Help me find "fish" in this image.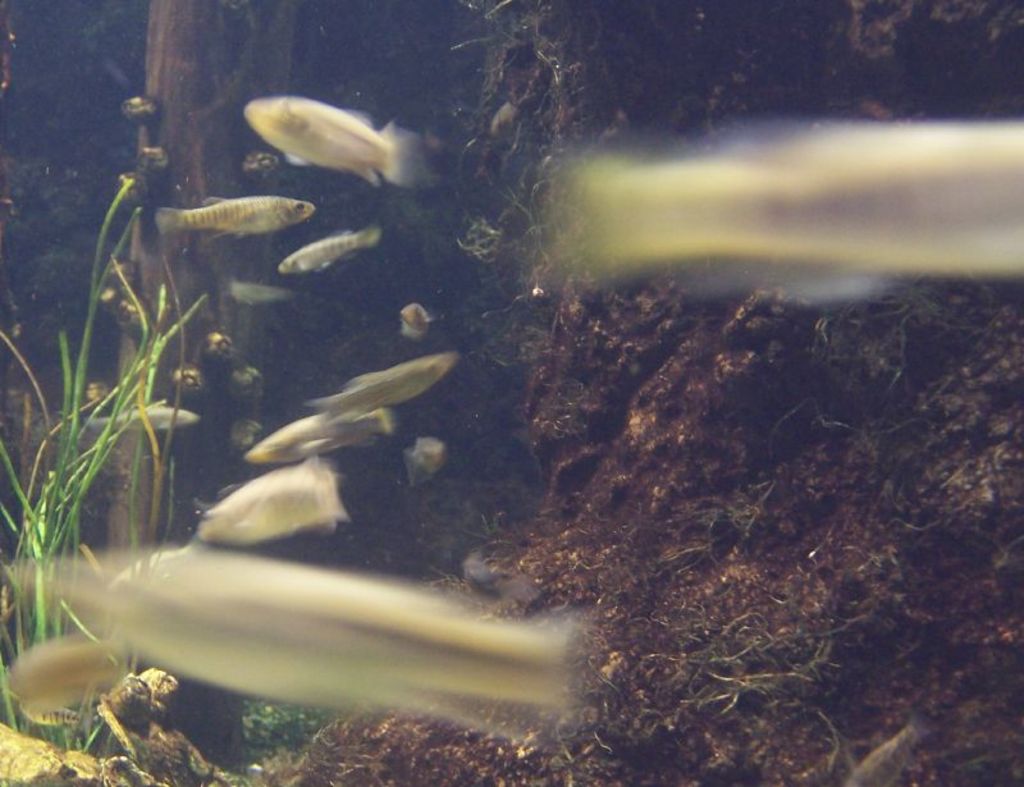
Found it: x1=20 y1=494 x2=586 y2=745.
